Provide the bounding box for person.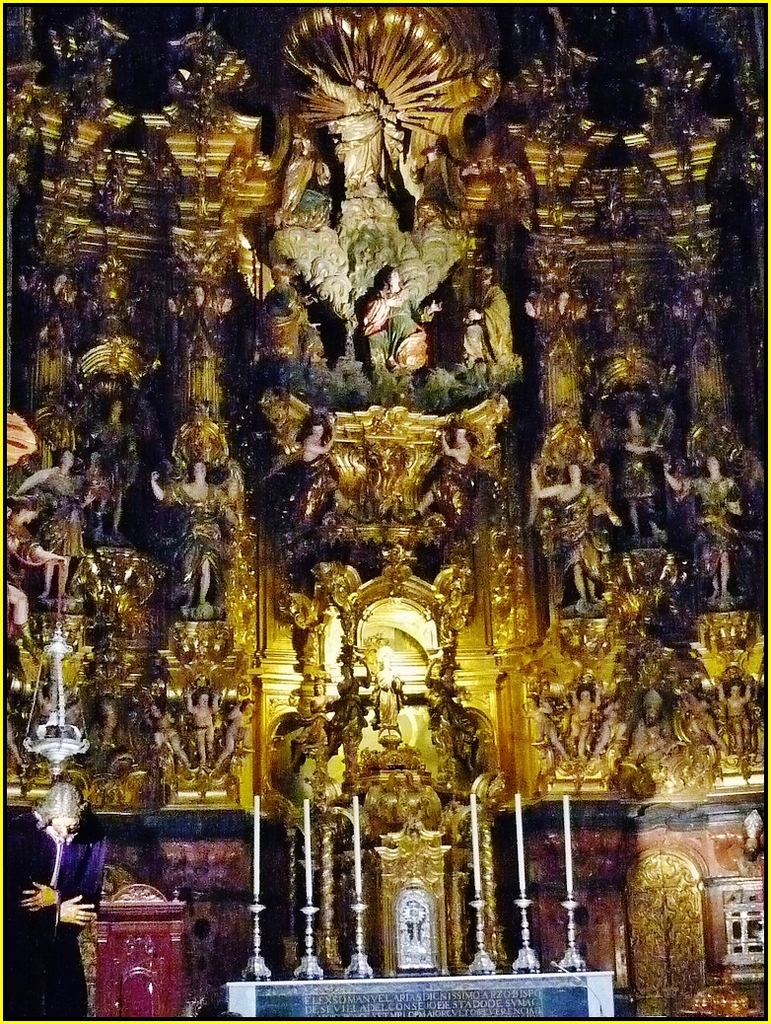
{"x1": 7, "y1": 768, "x2": 127, "y2": 1023}.
